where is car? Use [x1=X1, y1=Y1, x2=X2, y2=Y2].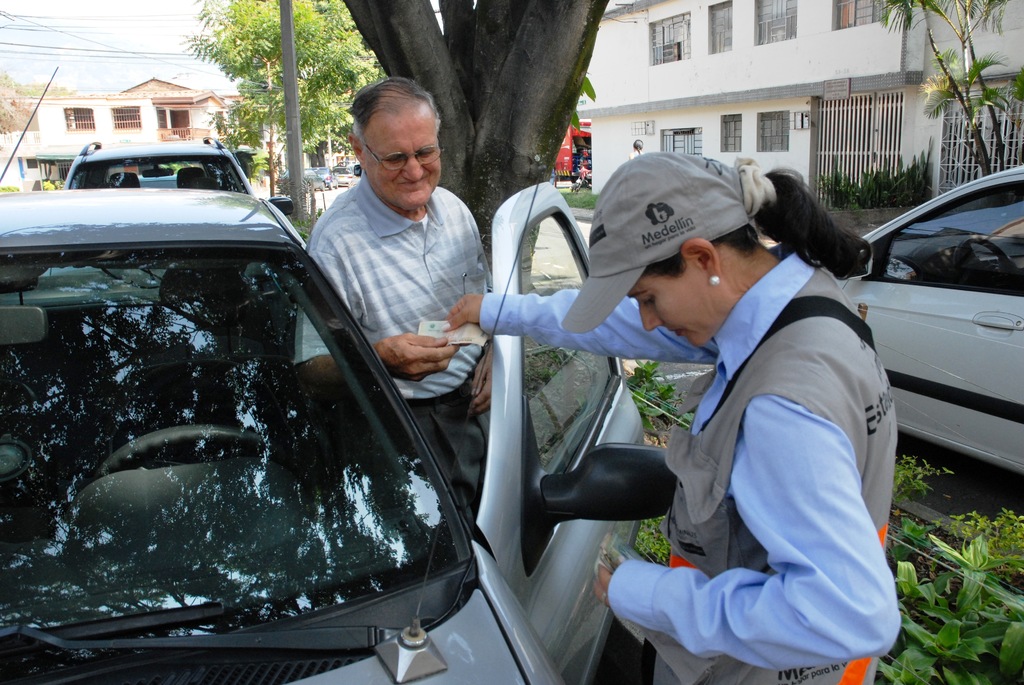
[x1=830, y1=167, x2=1023, y2=480].
